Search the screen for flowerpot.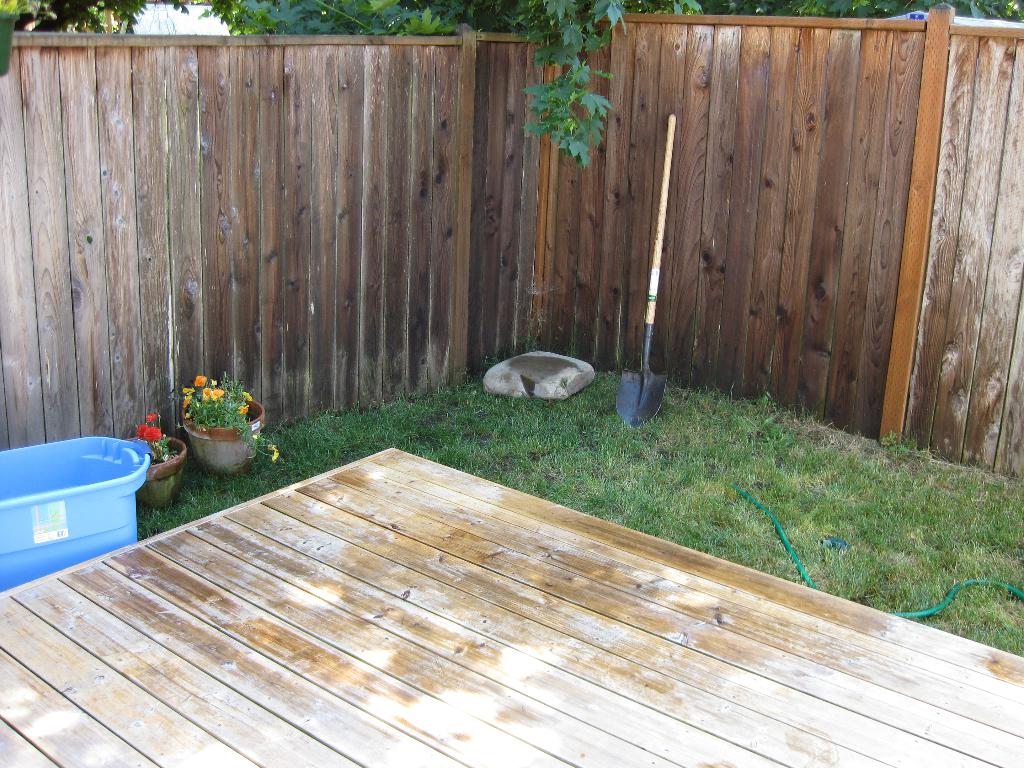
Found at 174, 379, 264, 464.
